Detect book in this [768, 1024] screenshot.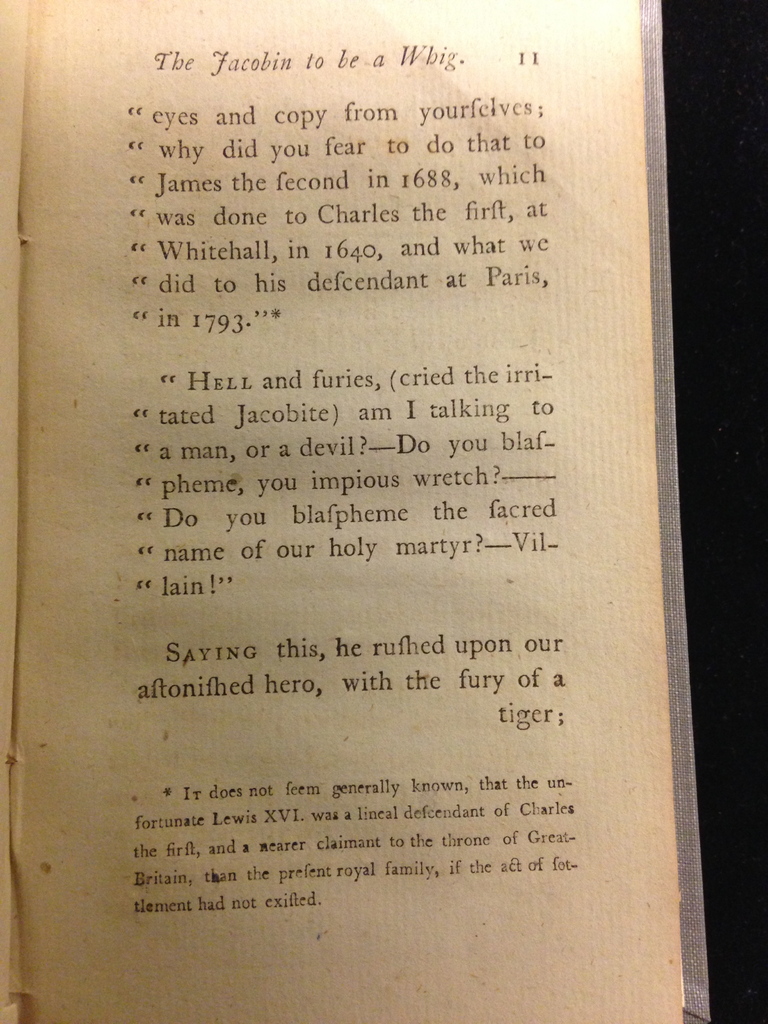
Detection: (0,0,708,1023).
